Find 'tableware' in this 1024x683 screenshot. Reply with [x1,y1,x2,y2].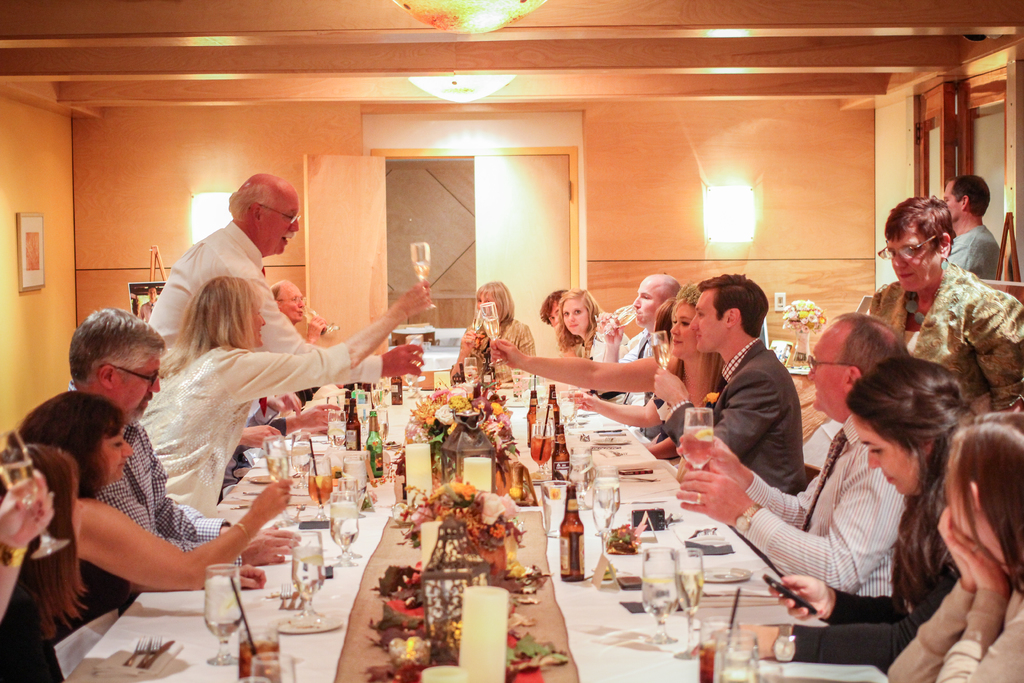
[301,304,332,336].
